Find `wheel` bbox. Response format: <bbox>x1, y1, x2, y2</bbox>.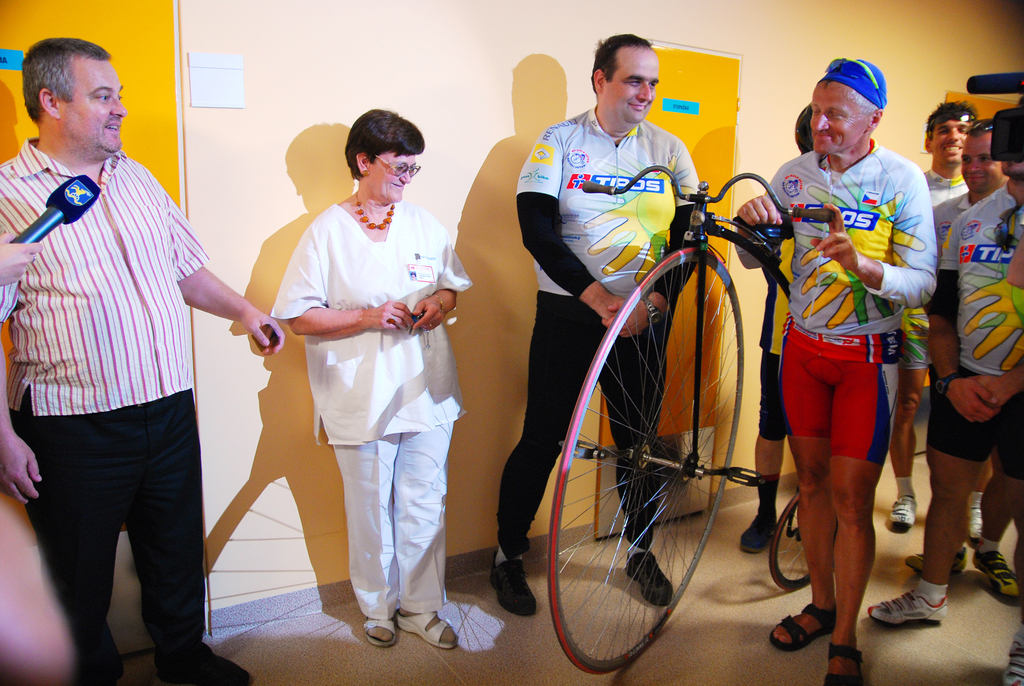
<bbox>770, 484, 822, 601</bbox>.
